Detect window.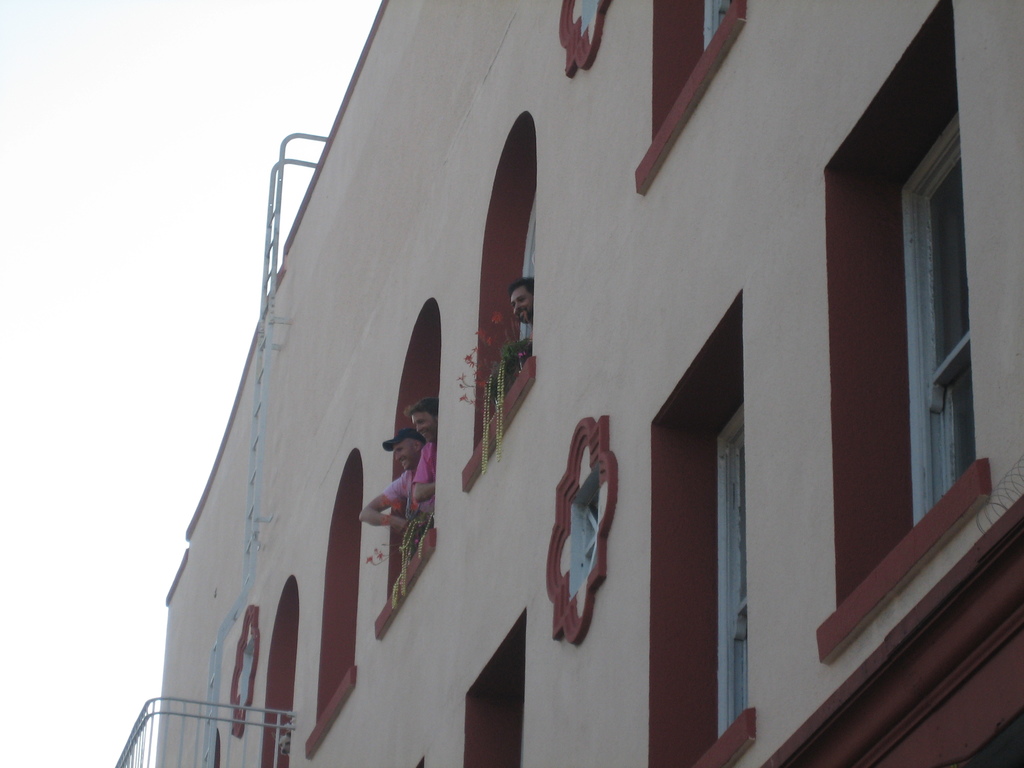
Detected at Rect(390, 294, 435, 600).
